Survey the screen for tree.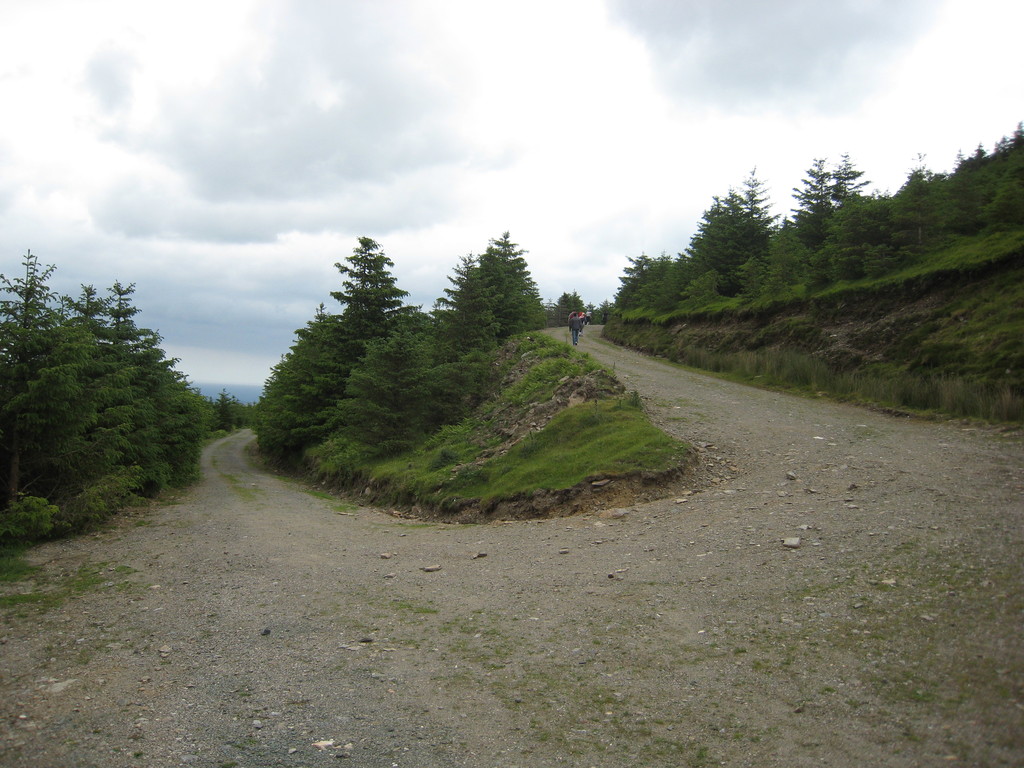
Survey found: (556, 292, 593, 323).
